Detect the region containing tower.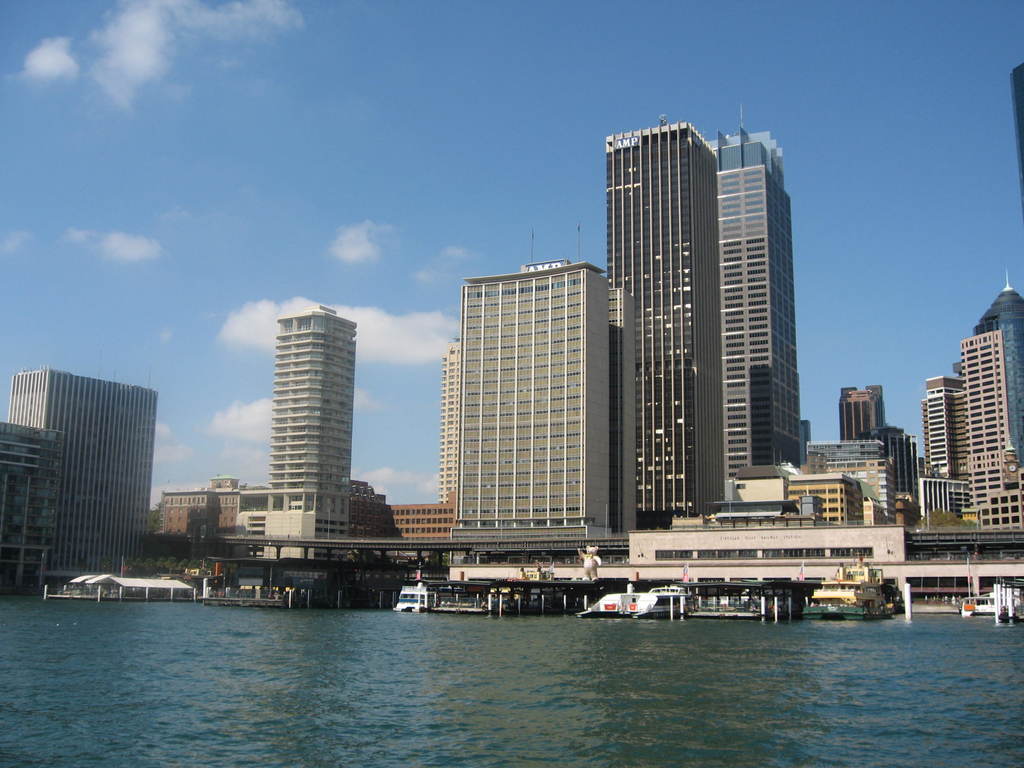
detection(844, 383, 882, 435).
